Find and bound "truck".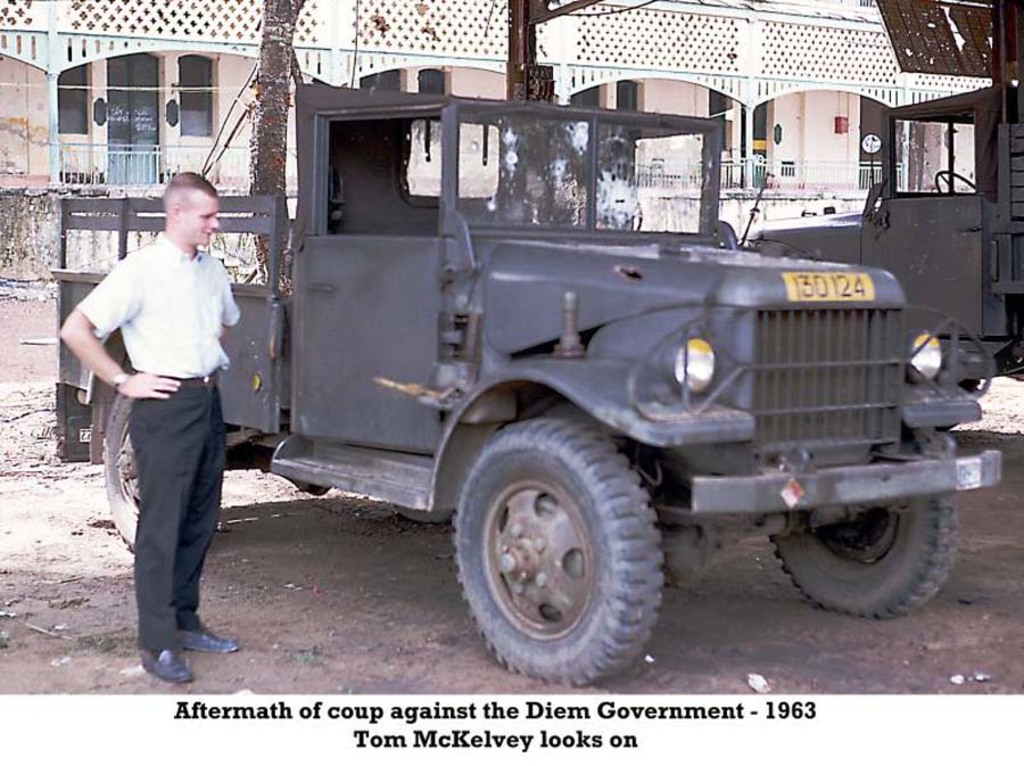
Bound: [141,107,1008,667].
